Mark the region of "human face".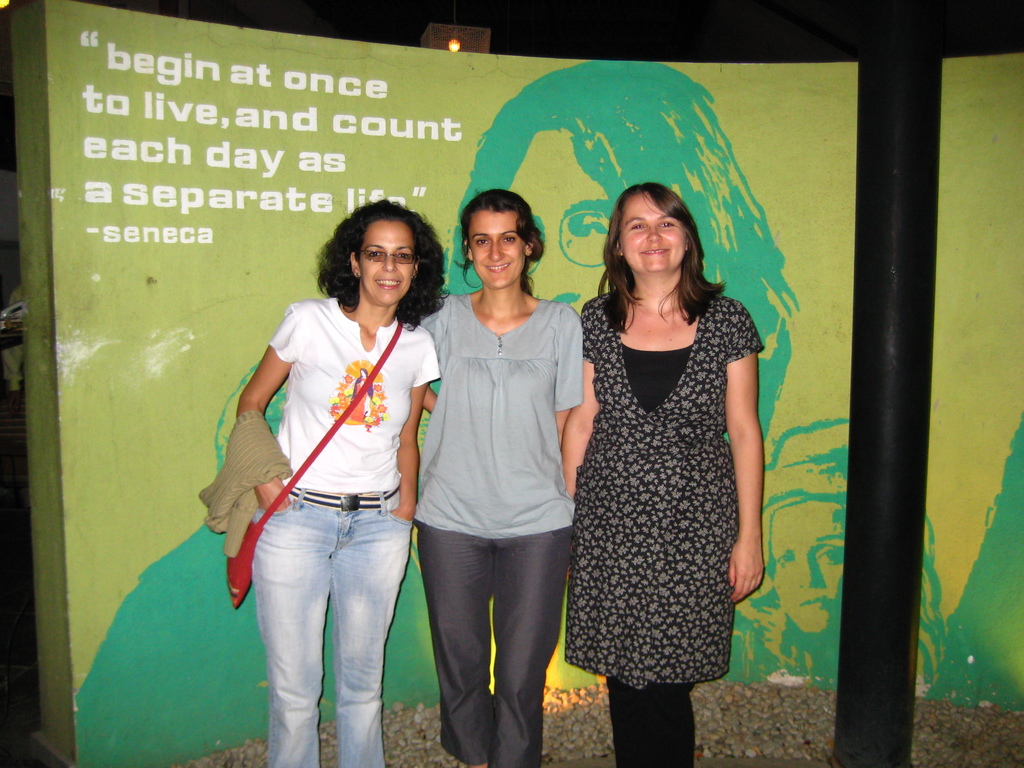
Region: [467,209,528,285].
